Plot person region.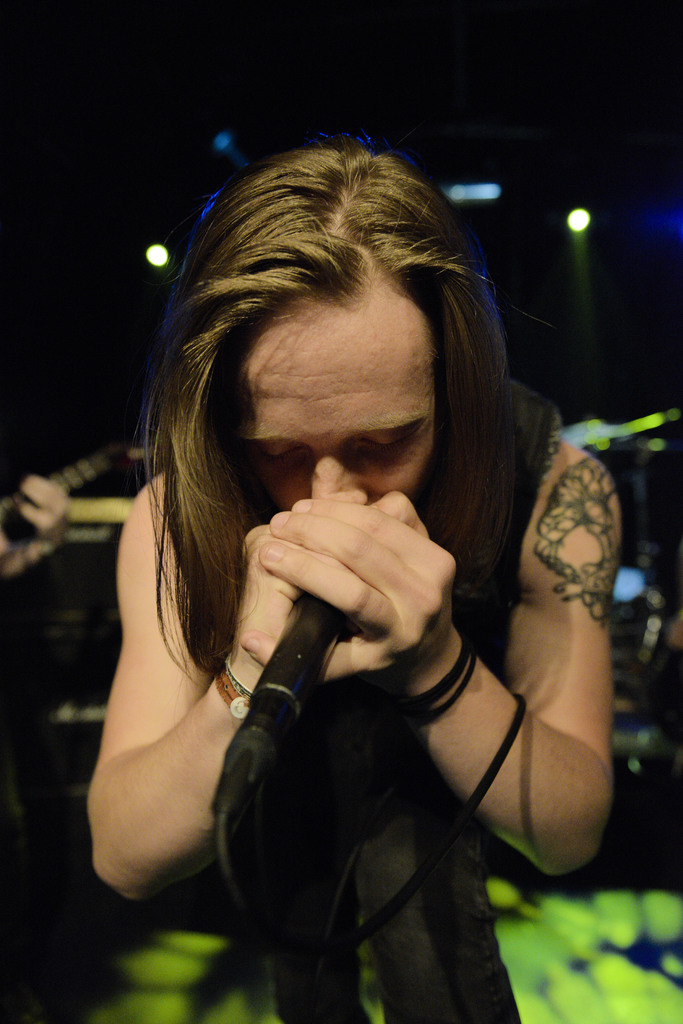
Plotted at 92,145,627,1004.
